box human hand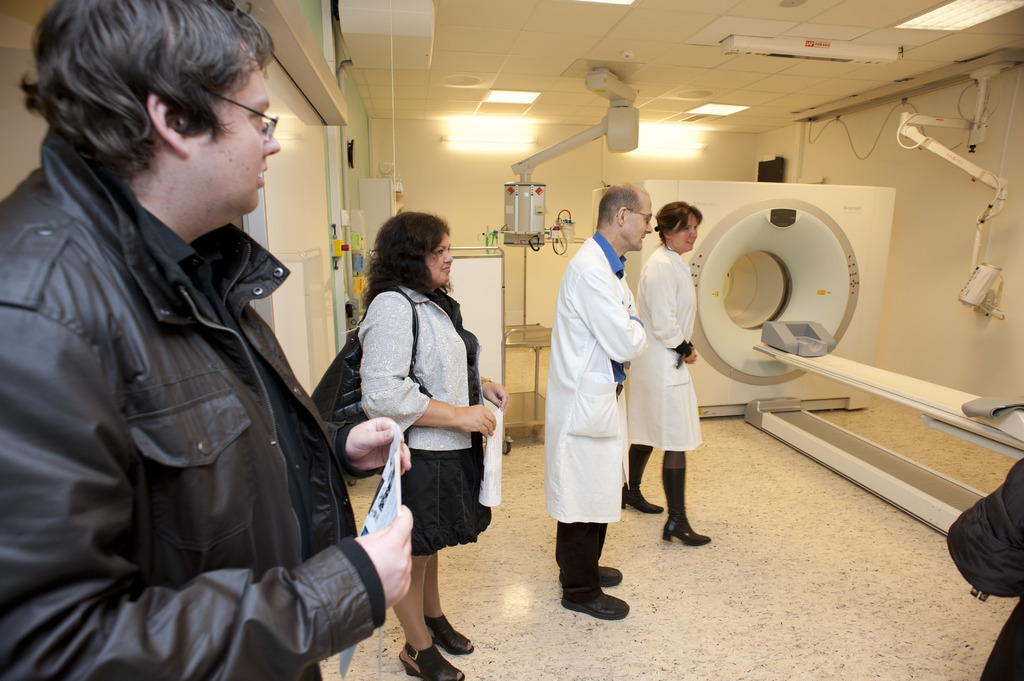
detection(687, 348, 699, 365)
